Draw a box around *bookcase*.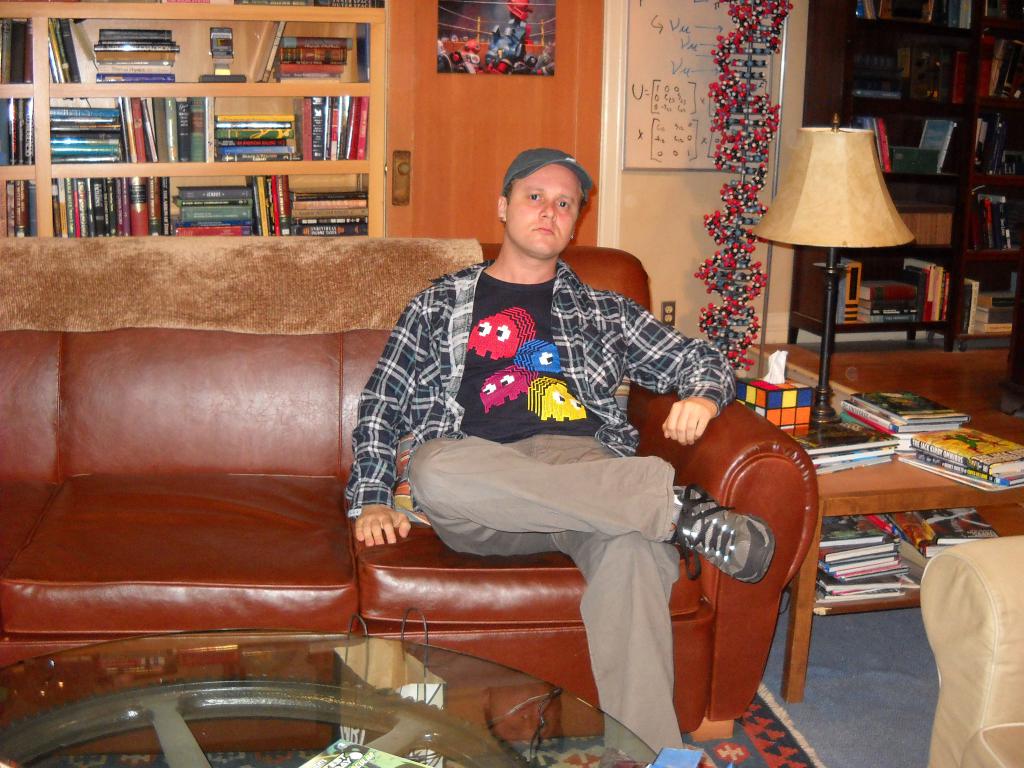
detection(10, 33, 437, 252).
